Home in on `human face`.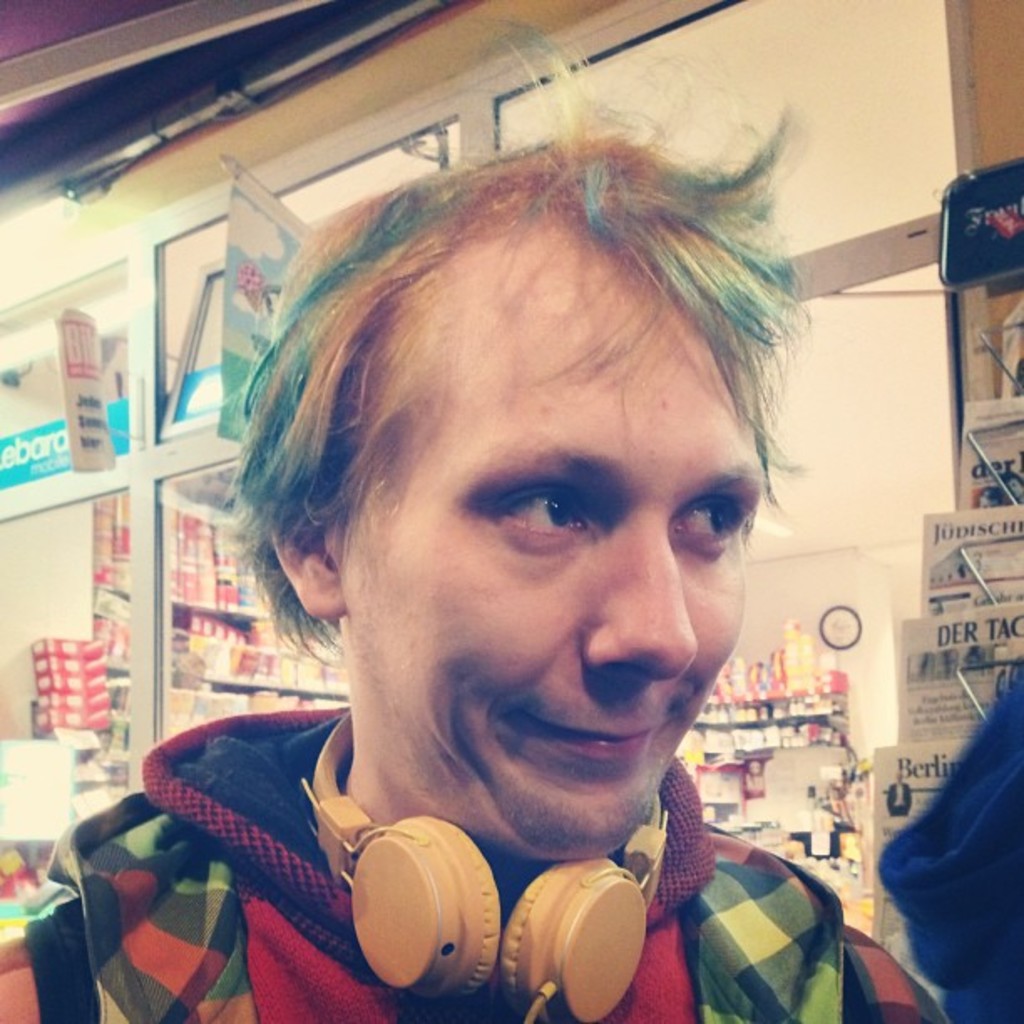
Homed in at [left=345, top=229, right=765, bottom=863].
